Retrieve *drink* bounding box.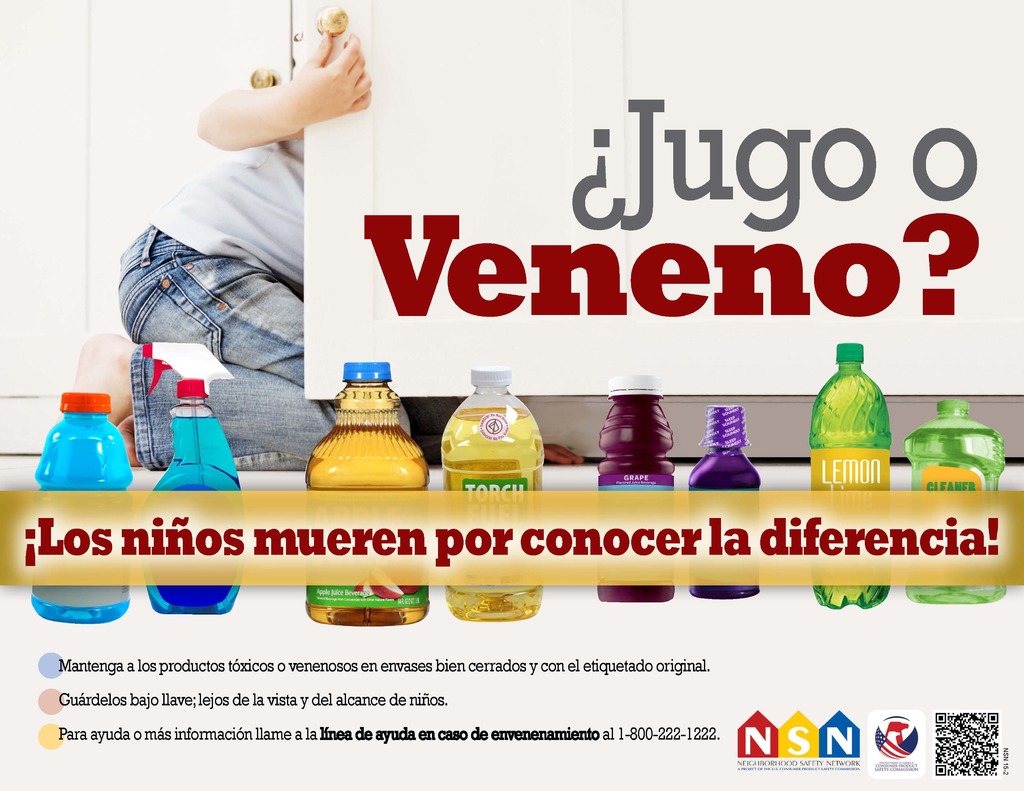
Bounding box: 148, 417, 244, 618.
